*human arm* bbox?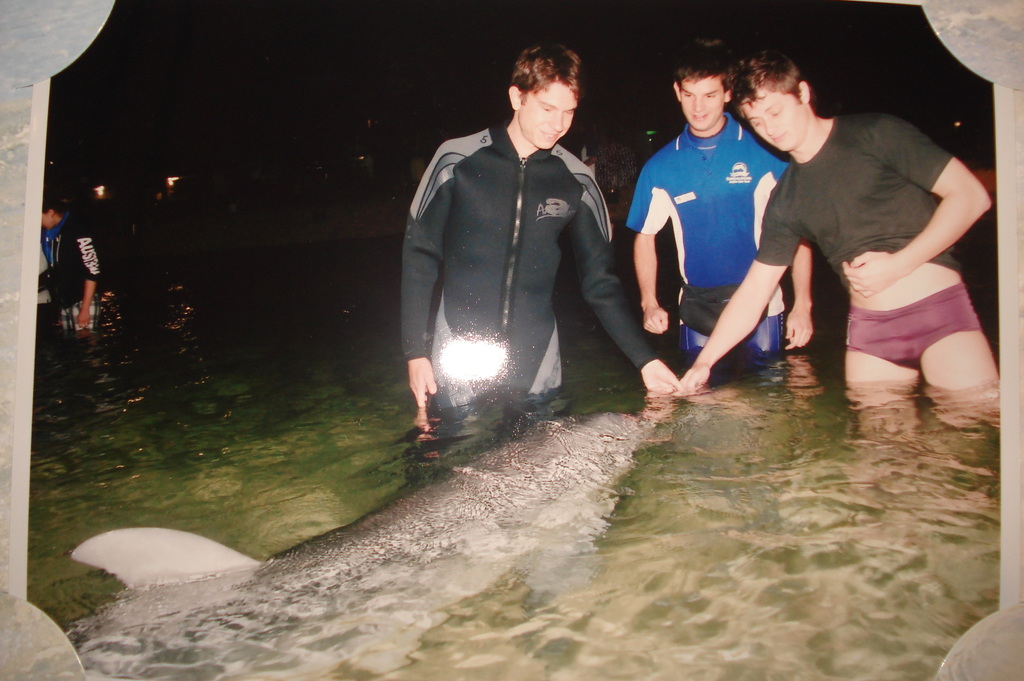
{"left": 779, "top": 238, "right": 820, "bottom": 349}
